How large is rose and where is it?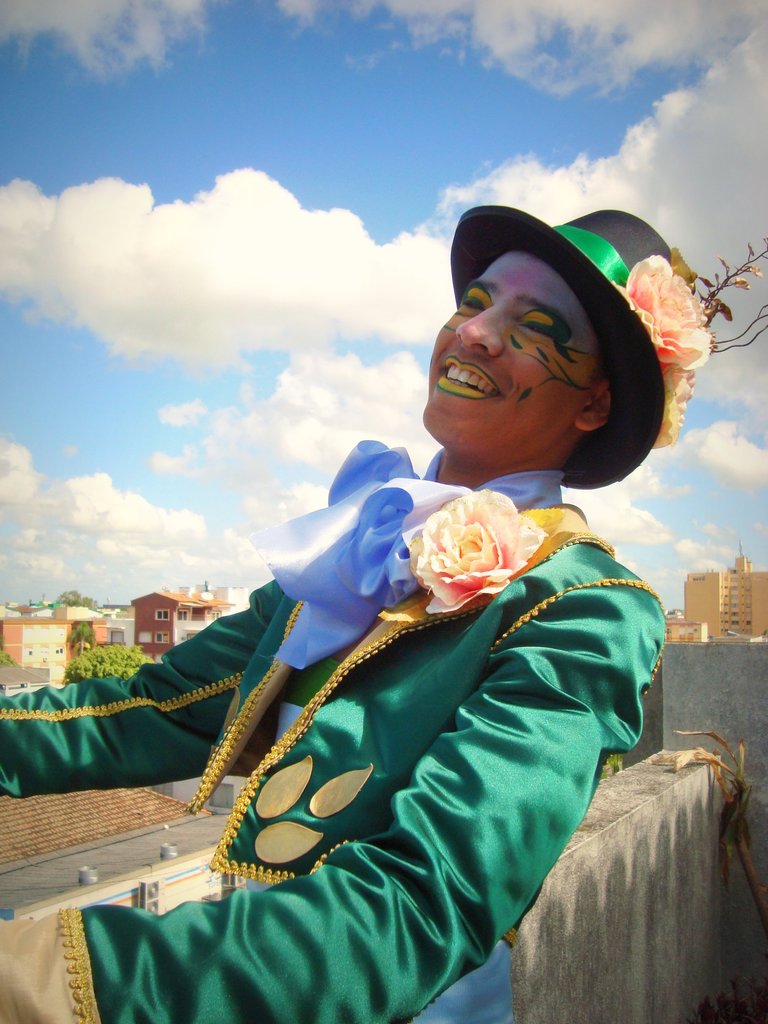
Bounding box: <box>408,488,550,617</box>.
